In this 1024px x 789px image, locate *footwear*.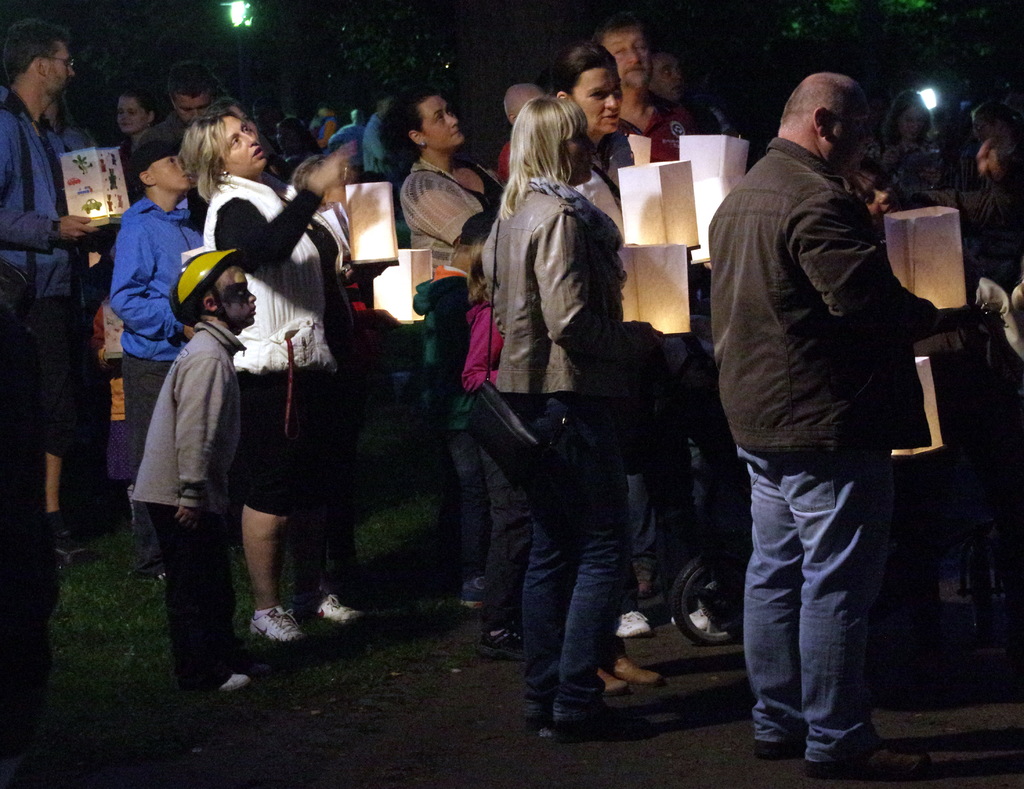
Bounding box: {"x1": 294, "y1": 590, "x2": 367, "y2": 621}.
